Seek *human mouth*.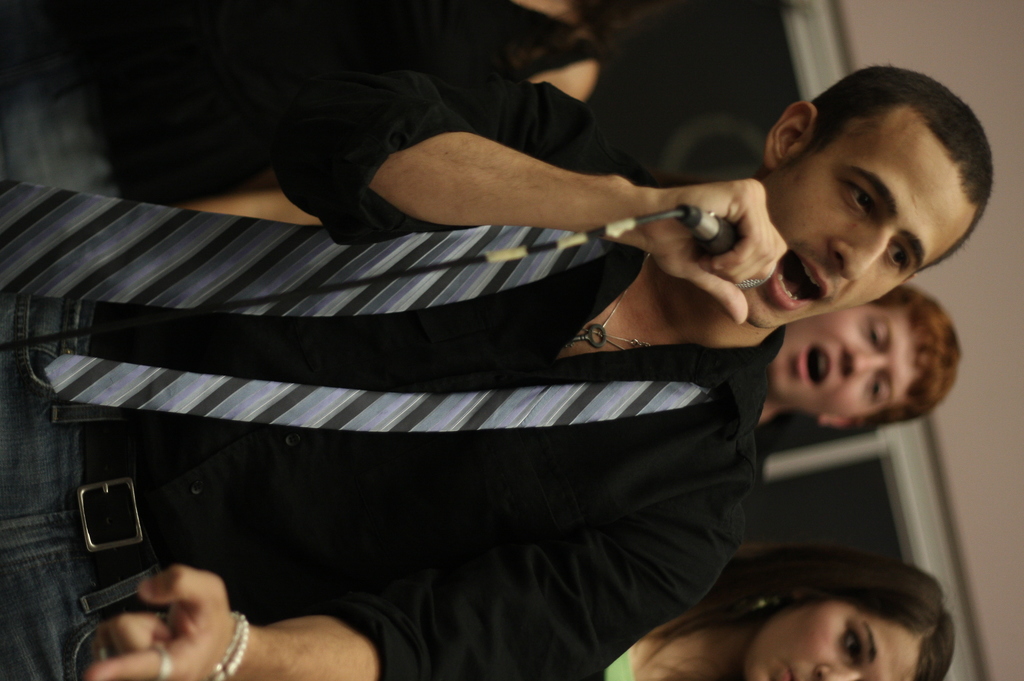
<bbox>796, 343, 829, 388</bbox>.
